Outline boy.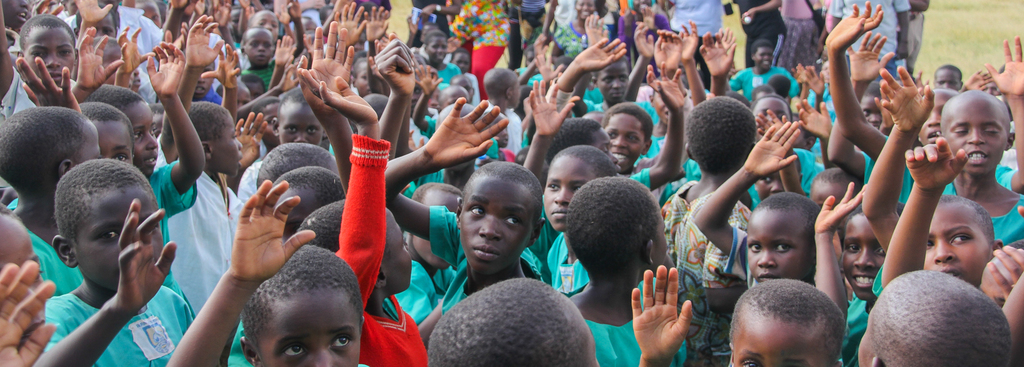
Outline: (725,40,800,94).
